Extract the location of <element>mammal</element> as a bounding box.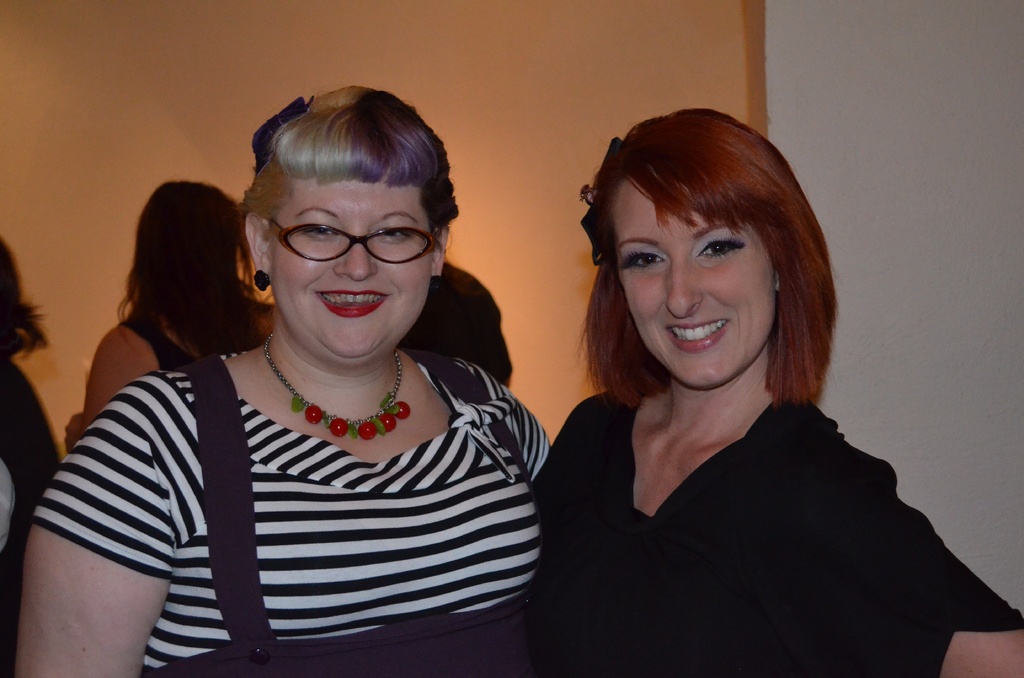
rect(530, 106, 1023, 677).
